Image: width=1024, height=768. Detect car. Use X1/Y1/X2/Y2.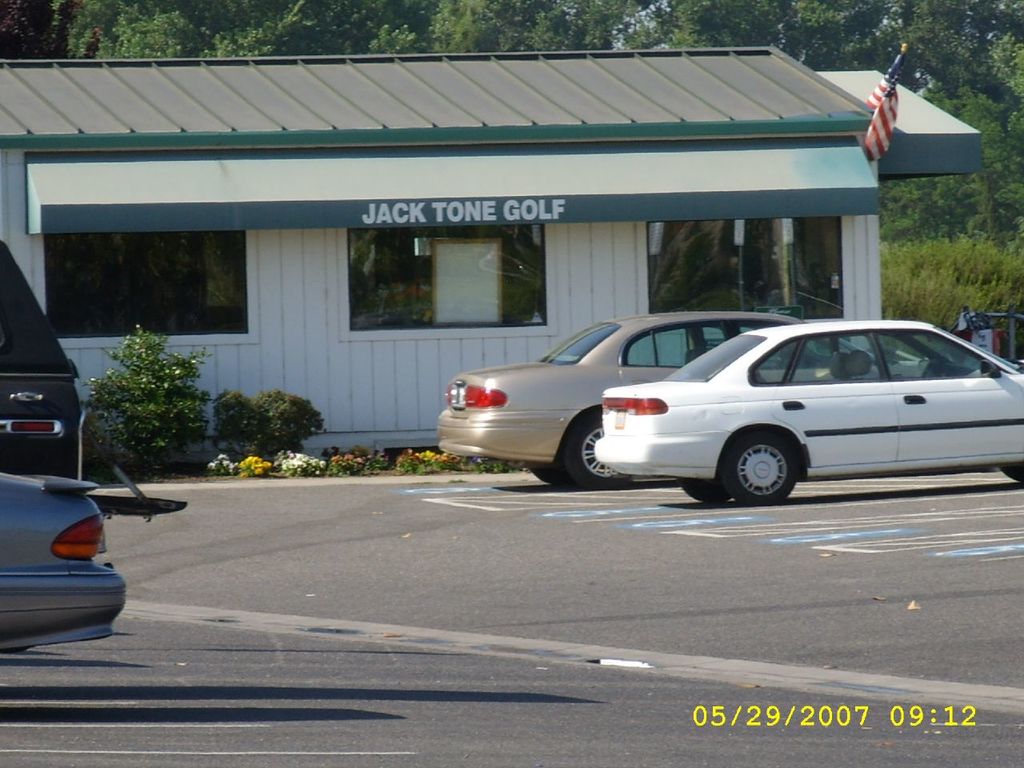
0/473/128/654.
